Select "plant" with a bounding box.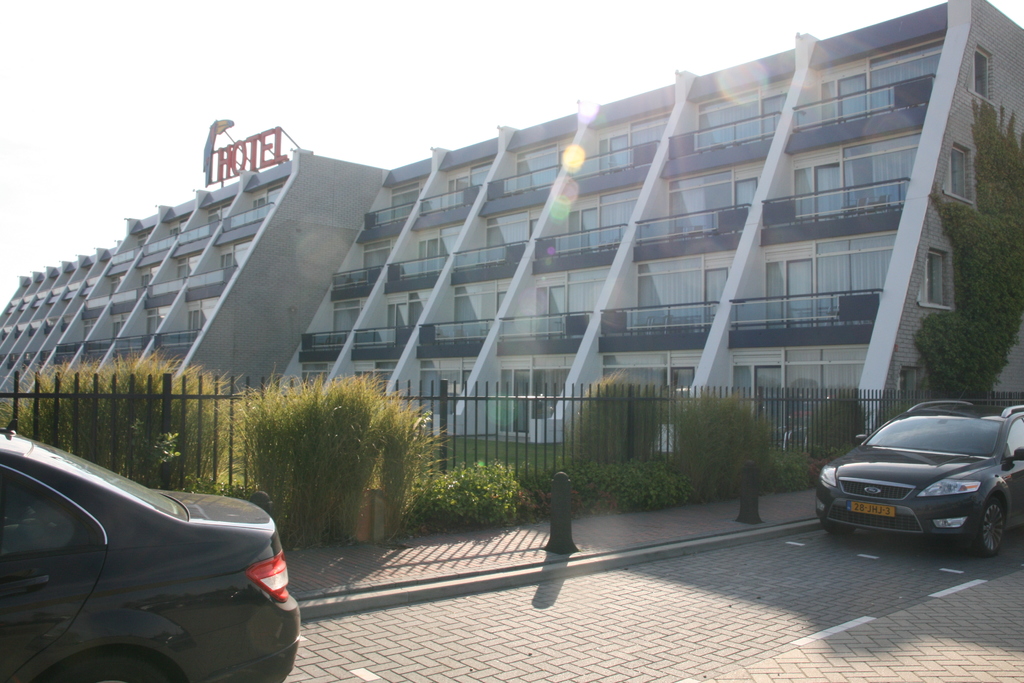
x1=419, y1=458, x2=525, y2=532.
